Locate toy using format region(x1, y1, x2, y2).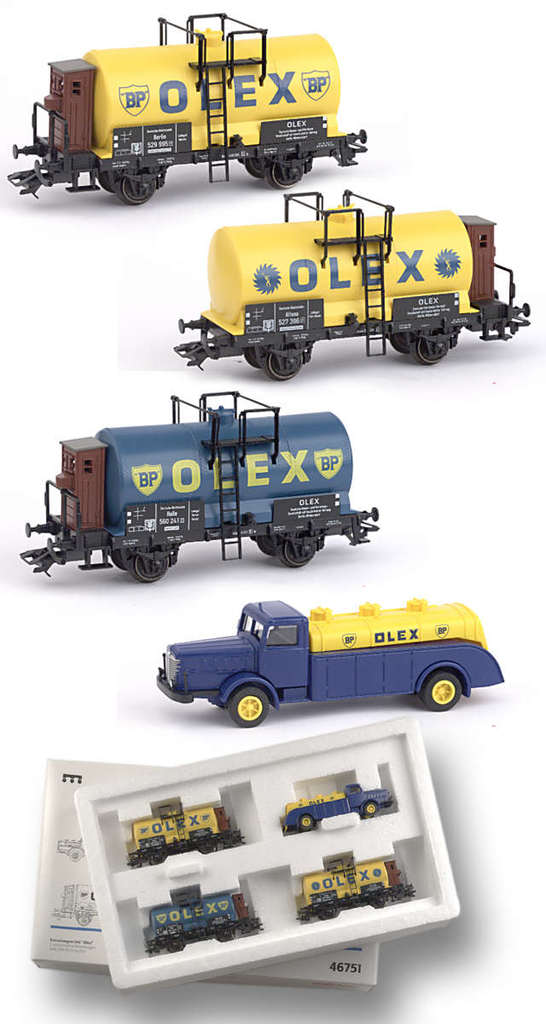
region(142, 883, 264, 956).
